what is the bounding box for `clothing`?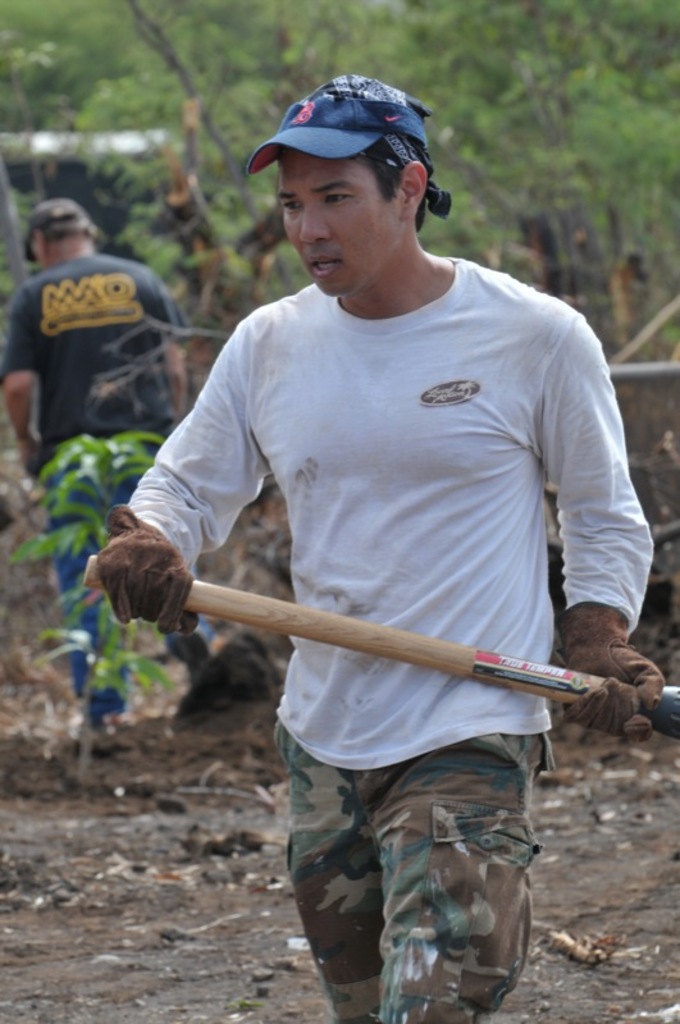
pyautogui.locateOnScreen(1, 256, 191, 723).
